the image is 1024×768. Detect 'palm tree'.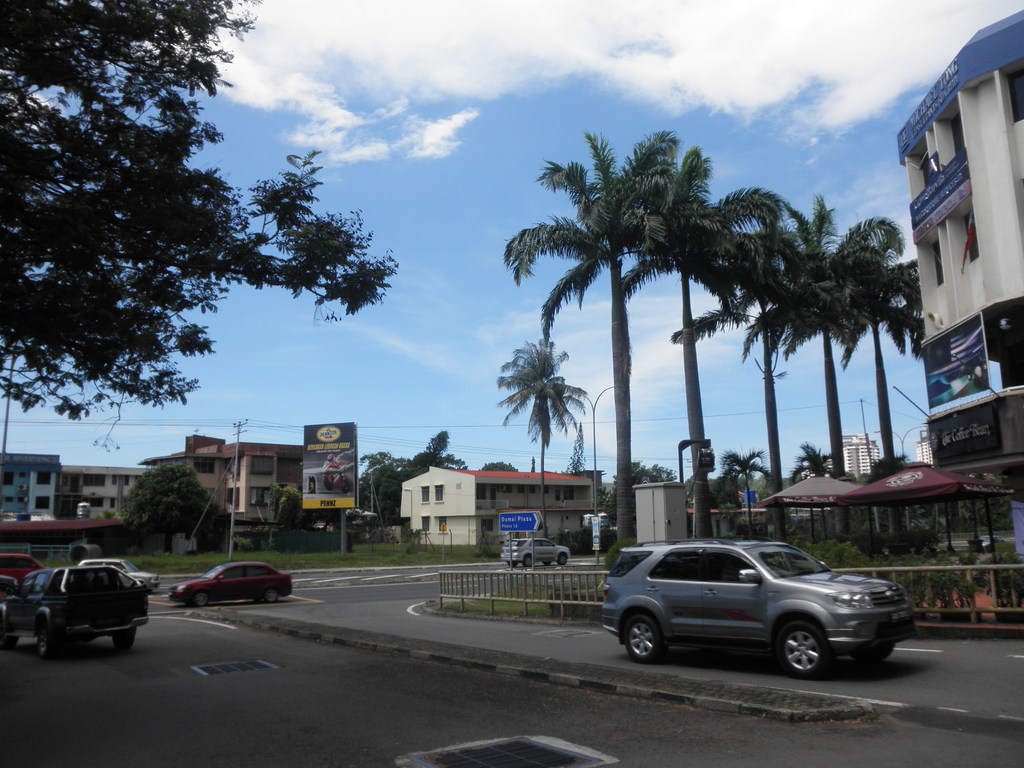
Detection: bbox=[792, 441, 835, 538].
